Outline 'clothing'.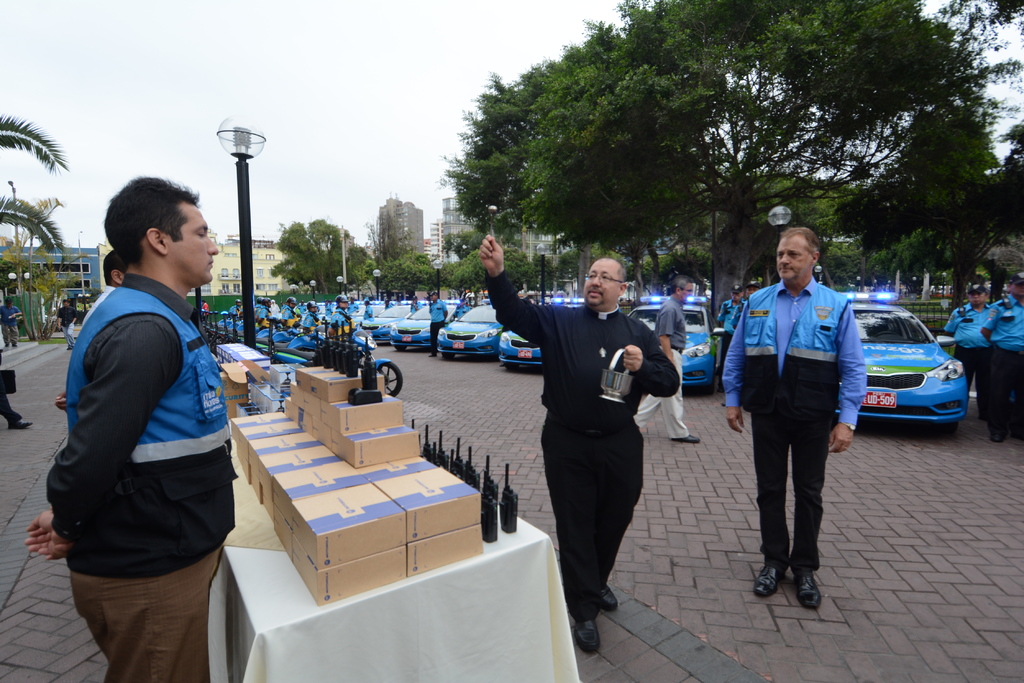
Outline: [x1=719, y1=278, x2=867, y2=579].
